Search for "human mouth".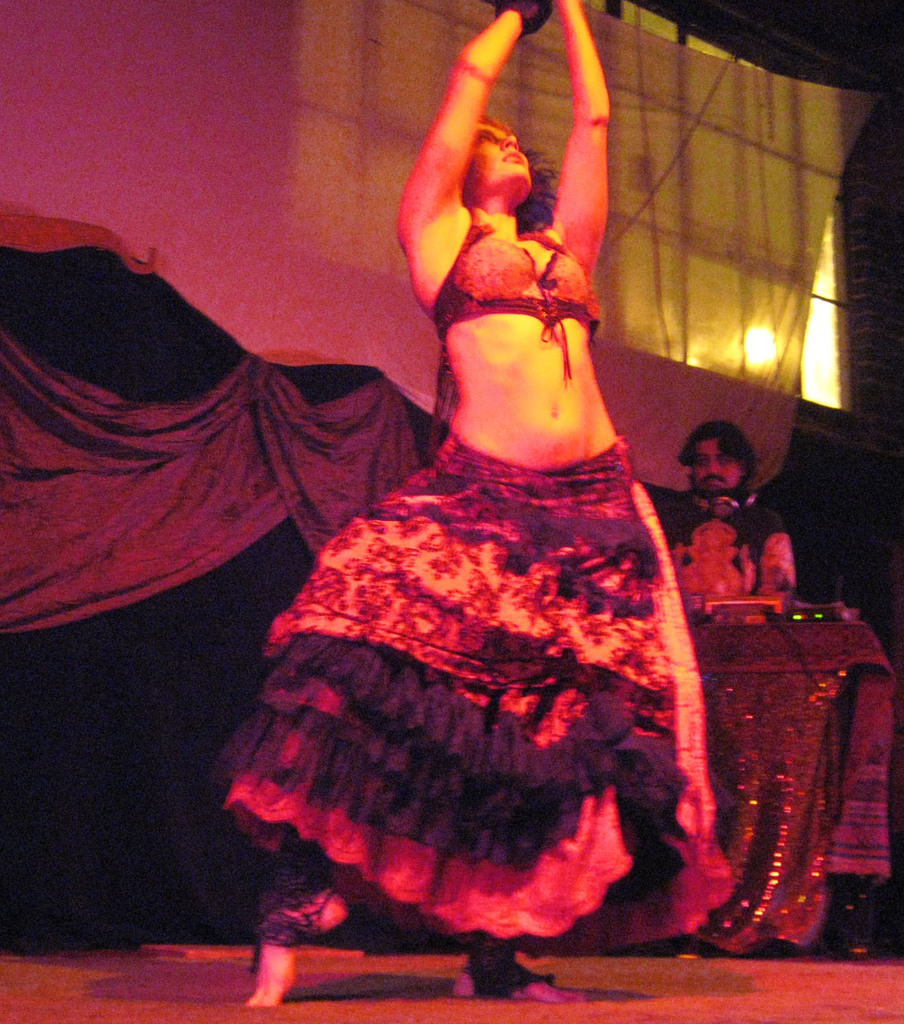
Found at {"left": 705, "top": 482, "right": 721, "bottom": 485}.
